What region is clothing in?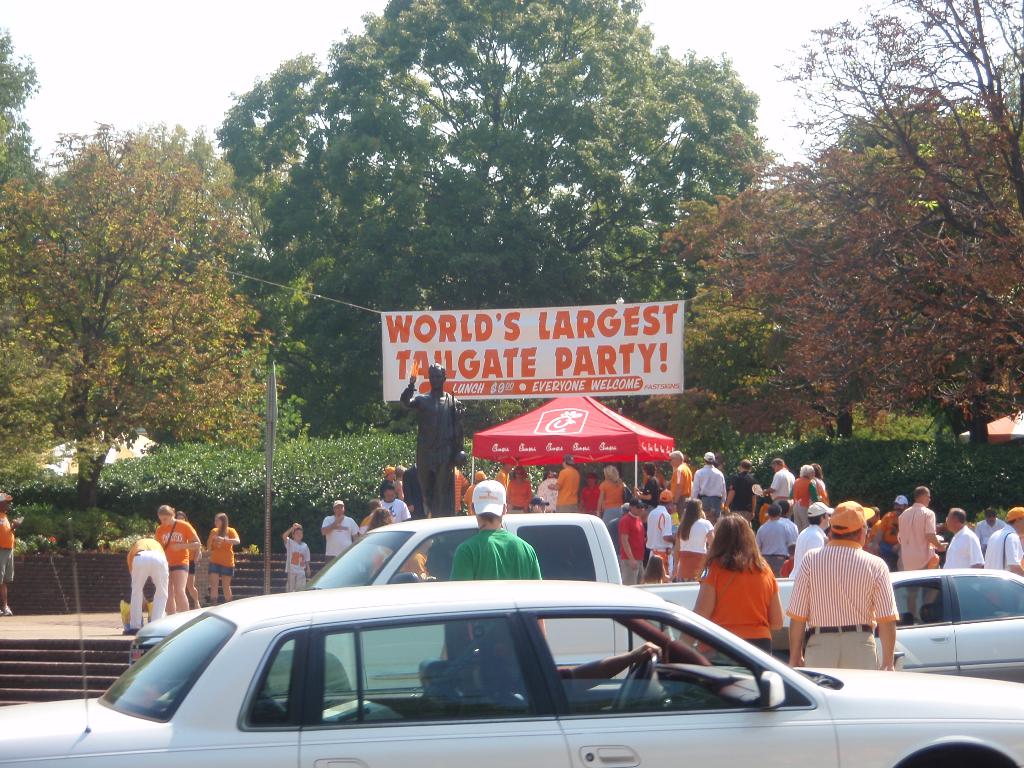
select_region(127, 537, 170, 634).
